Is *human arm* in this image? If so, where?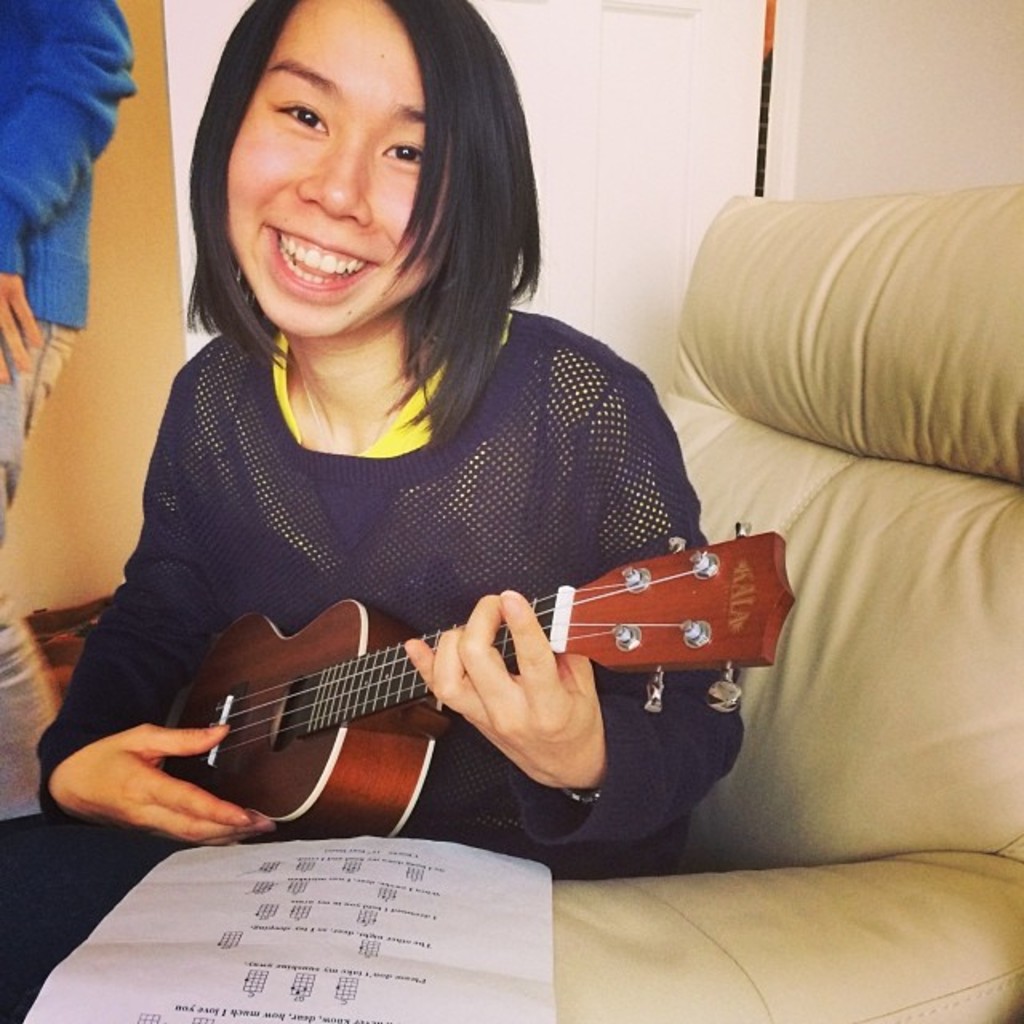
Yes, at x1=414, y1=384, x2=742, y2=792.
